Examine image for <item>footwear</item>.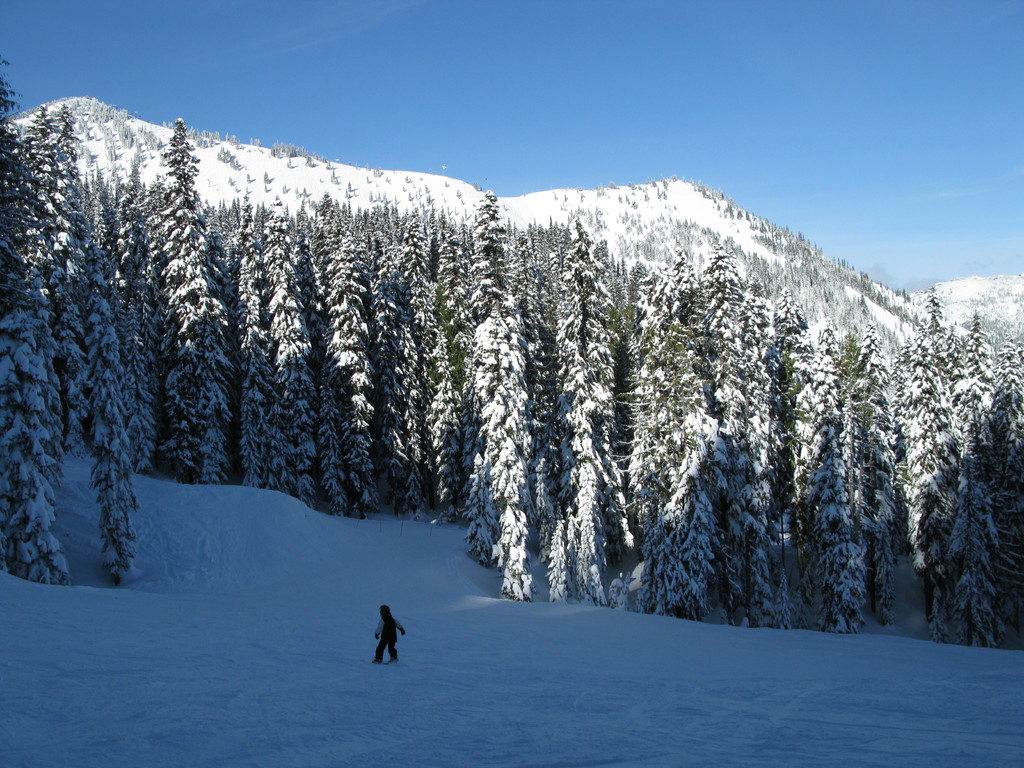
Examination result: [368, 657, 385, 668].
